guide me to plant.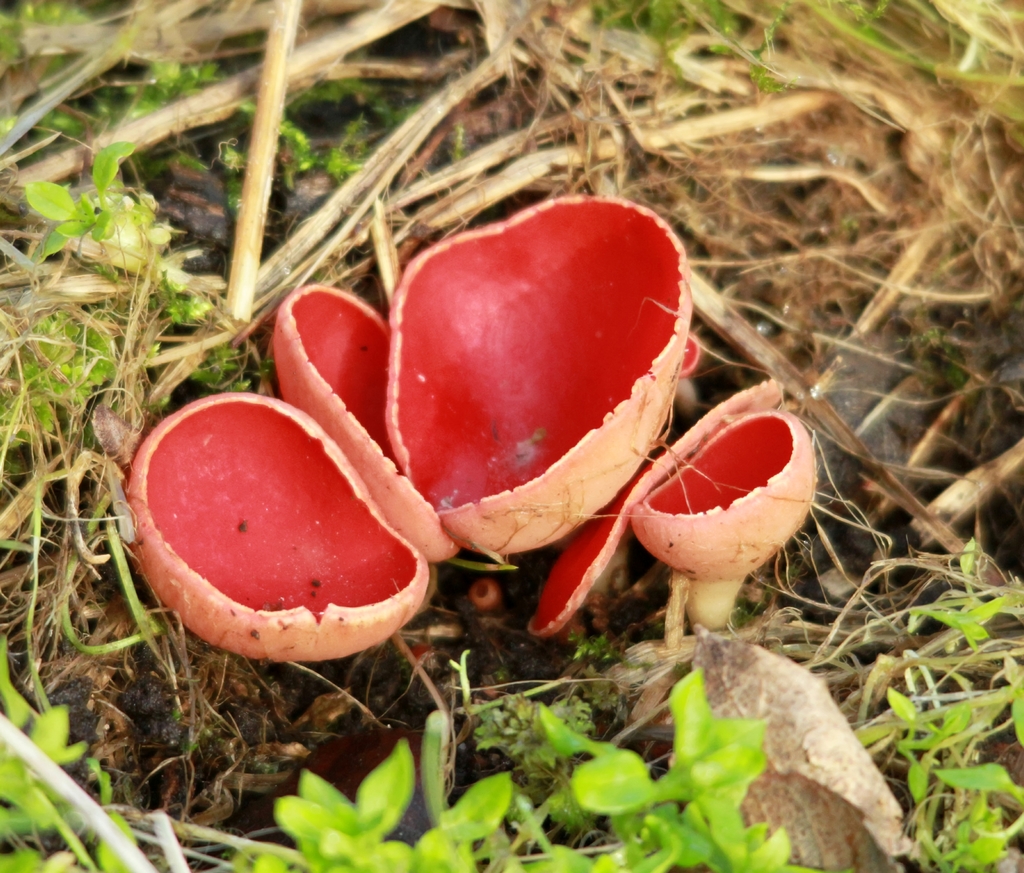
Guidance: box=[908, 757, 1023, 872].
